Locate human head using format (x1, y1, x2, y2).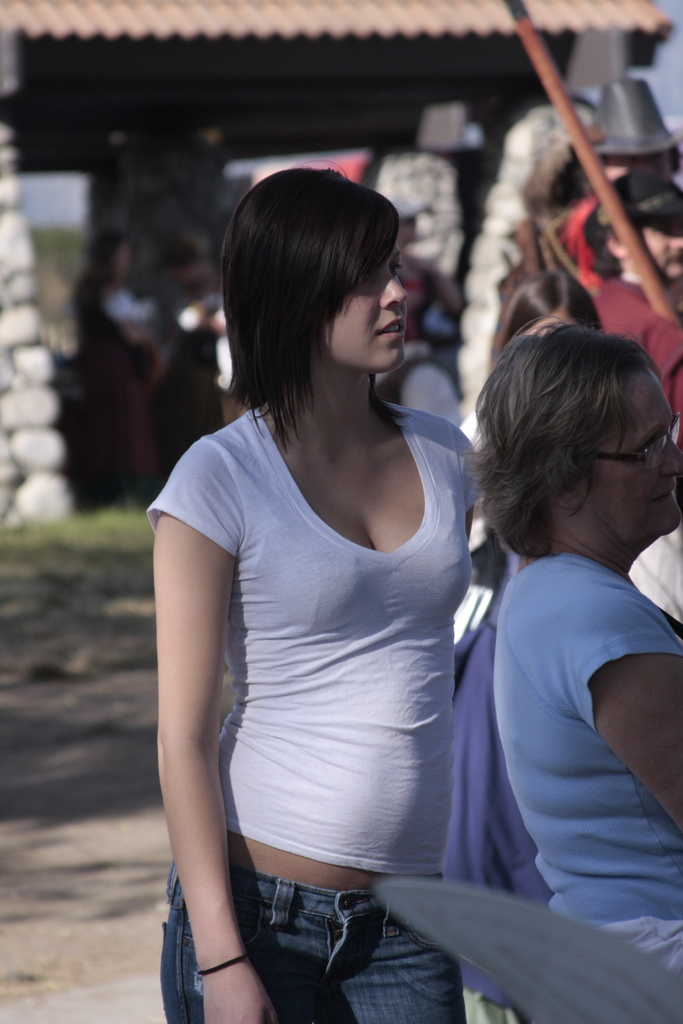
(584, 158, 682, 284).
